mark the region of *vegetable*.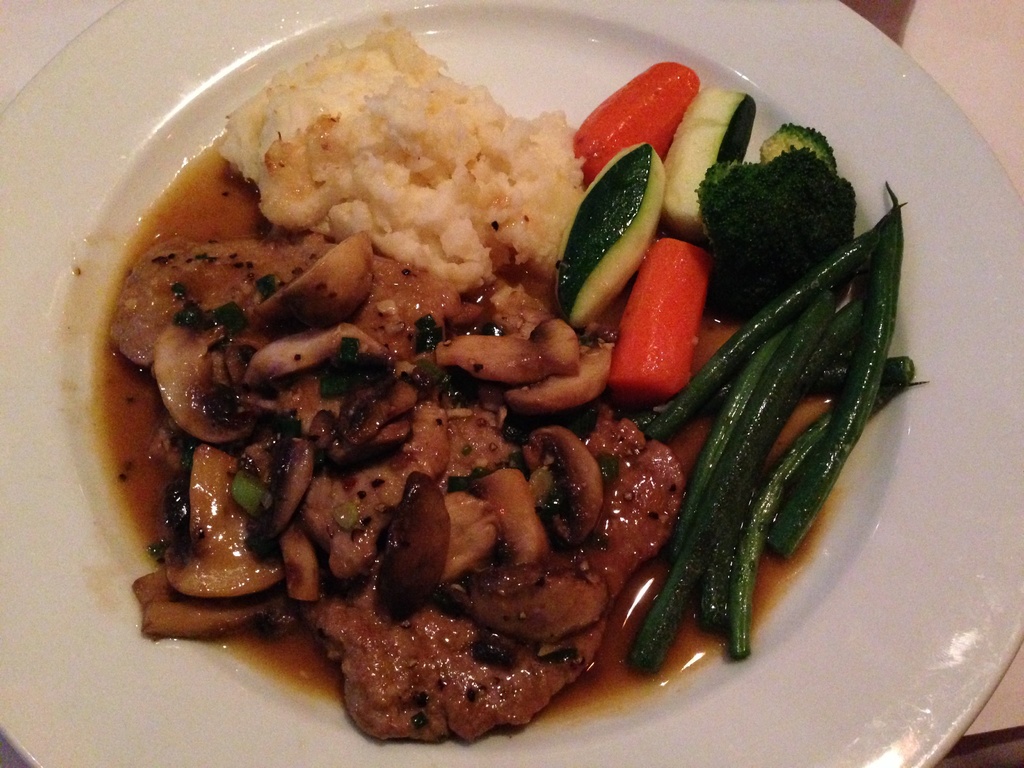
Region: [156, 324, 256, 443].
